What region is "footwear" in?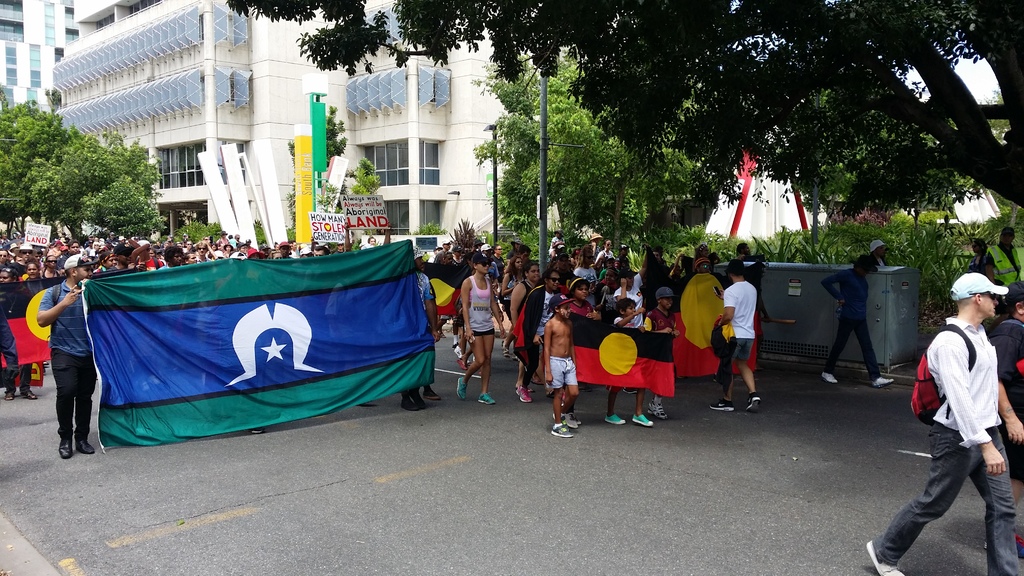
x1=634 y1=410 x2=651 y2=429.
